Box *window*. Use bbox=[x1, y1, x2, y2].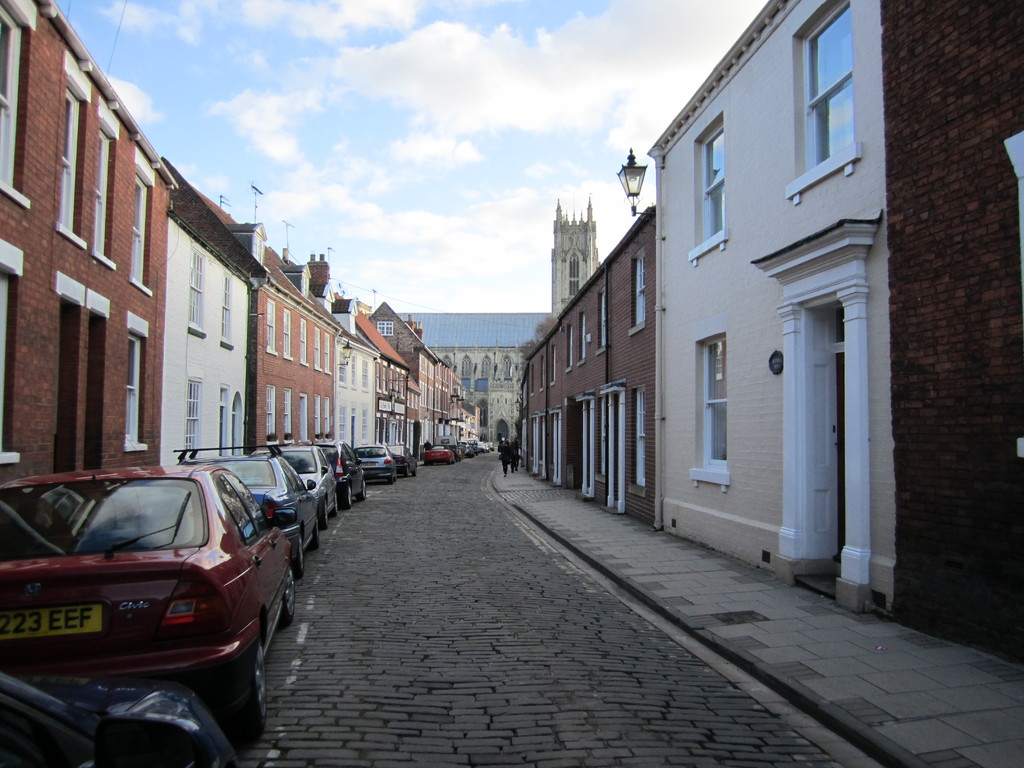
bbox=[266, 383, 280, 442].
